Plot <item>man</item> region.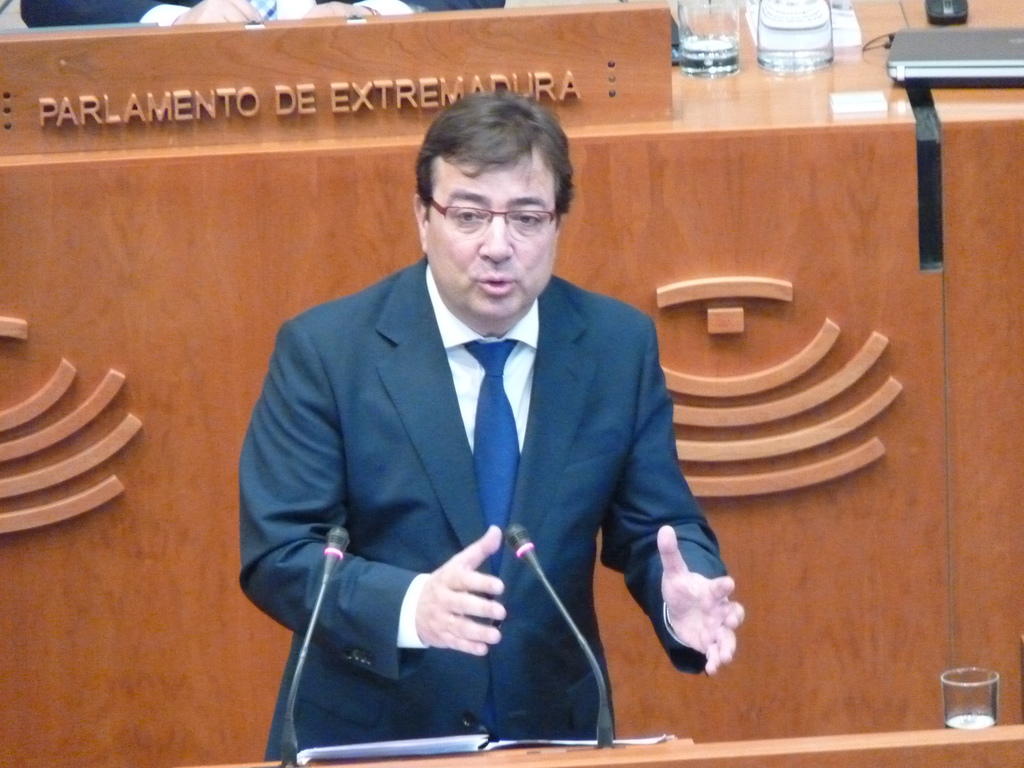
Plotted at 239:100:713:747.
